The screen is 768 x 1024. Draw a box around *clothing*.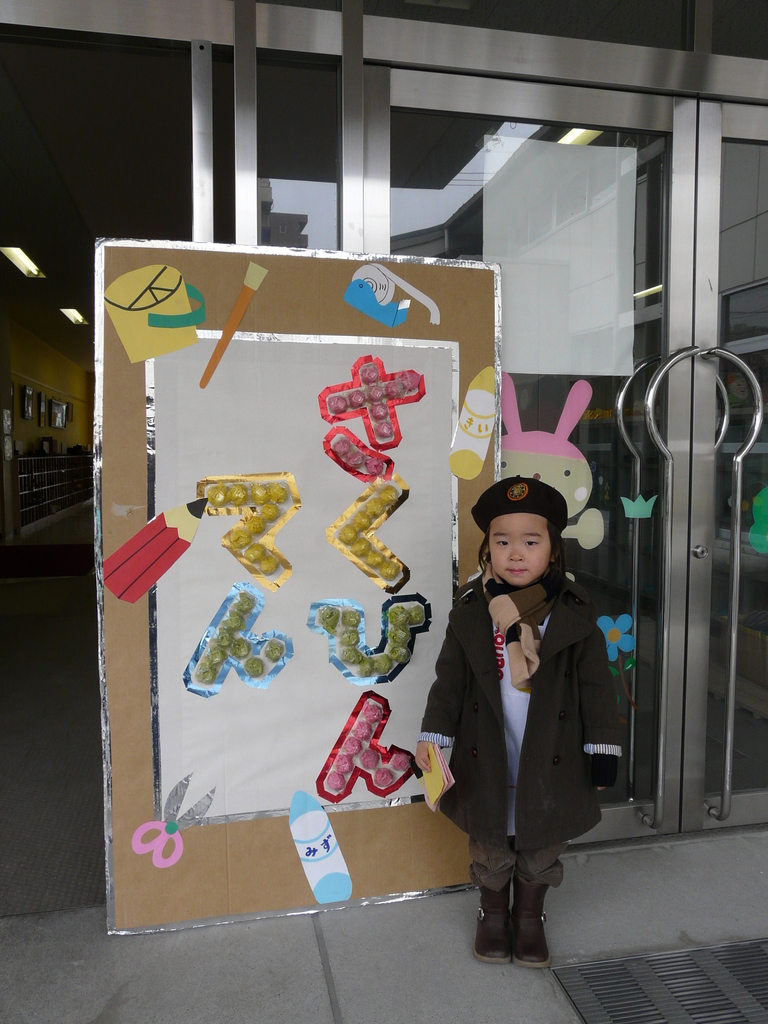
431 559 620 906.
